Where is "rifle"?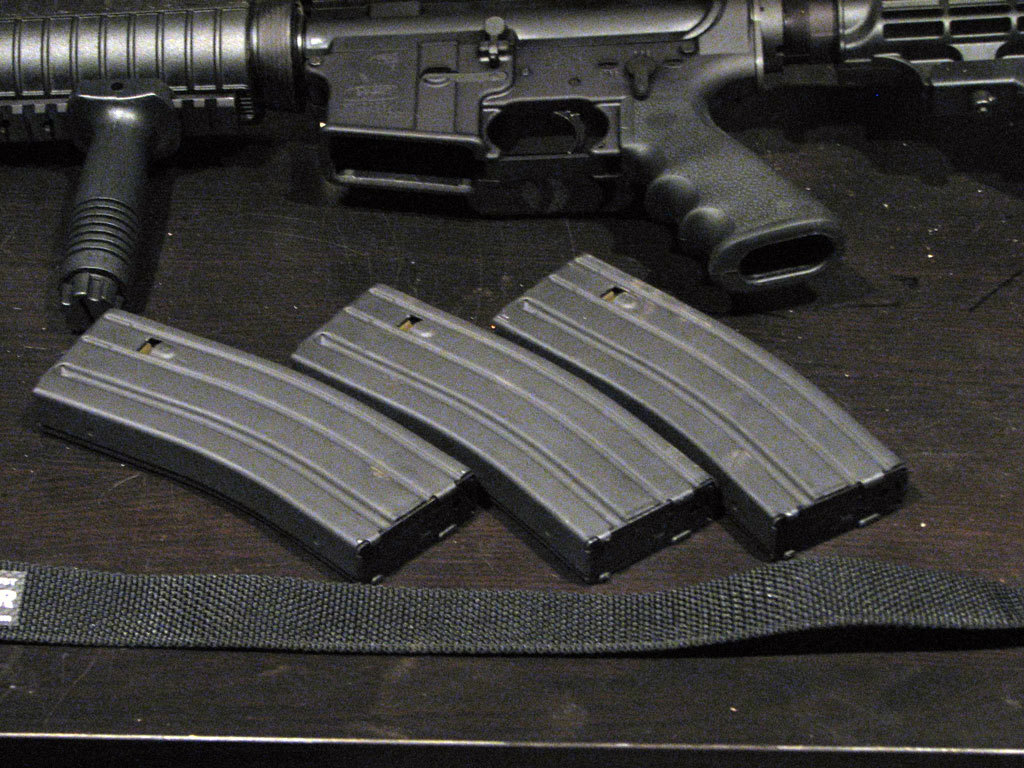
rect(0, 0, 1023, 316).
